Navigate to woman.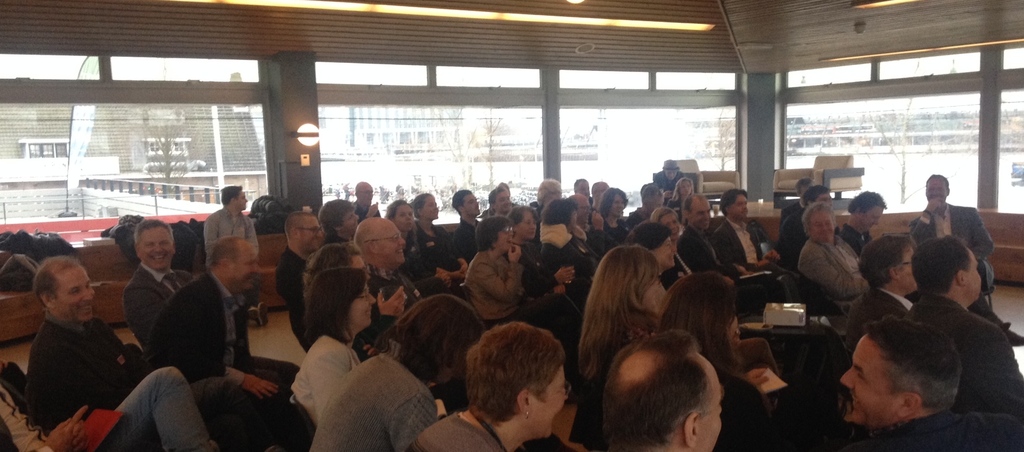
Navigation target: [317,198,364,243].
